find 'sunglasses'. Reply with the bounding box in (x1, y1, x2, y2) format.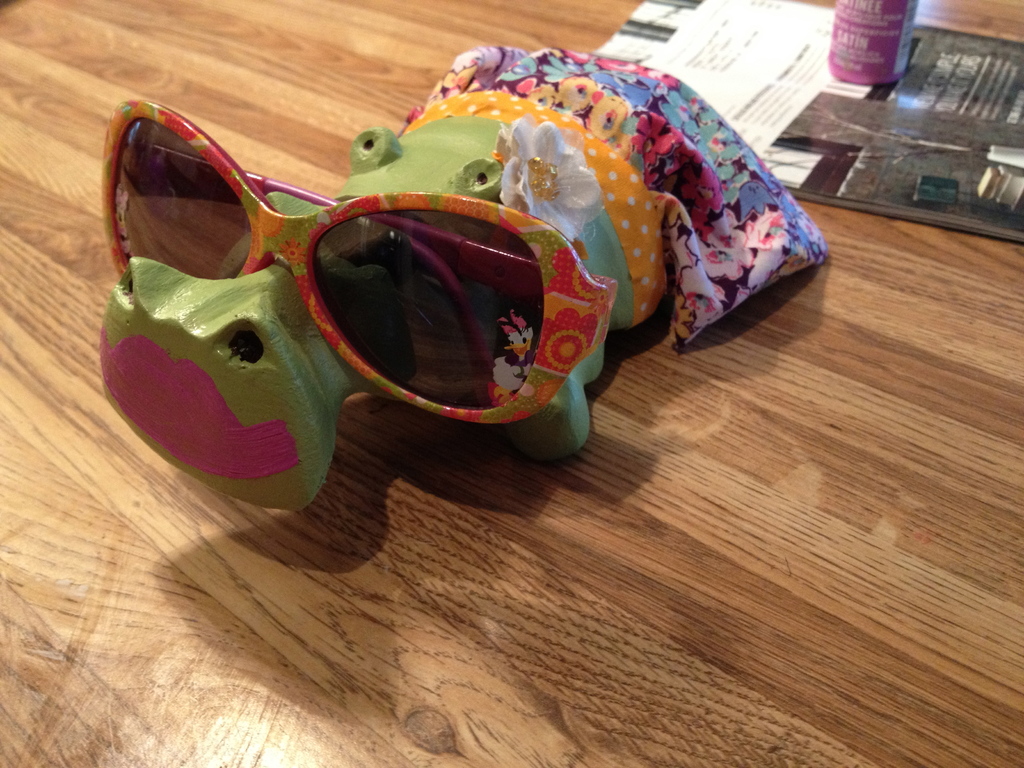
(100, 98, 620, 426).
